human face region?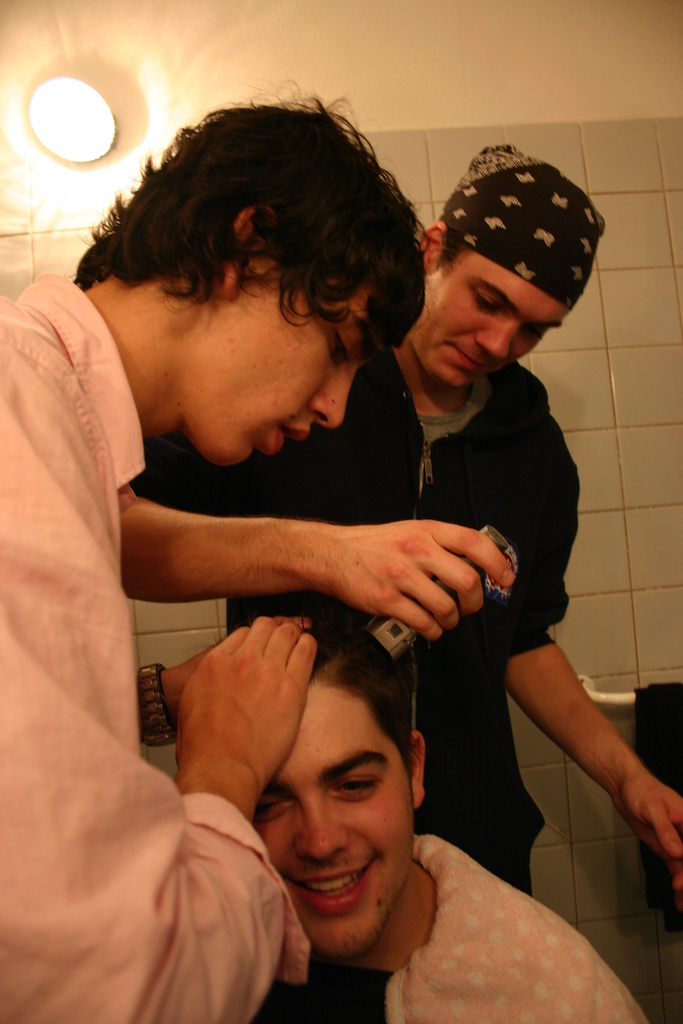
(415,254,563,387)
